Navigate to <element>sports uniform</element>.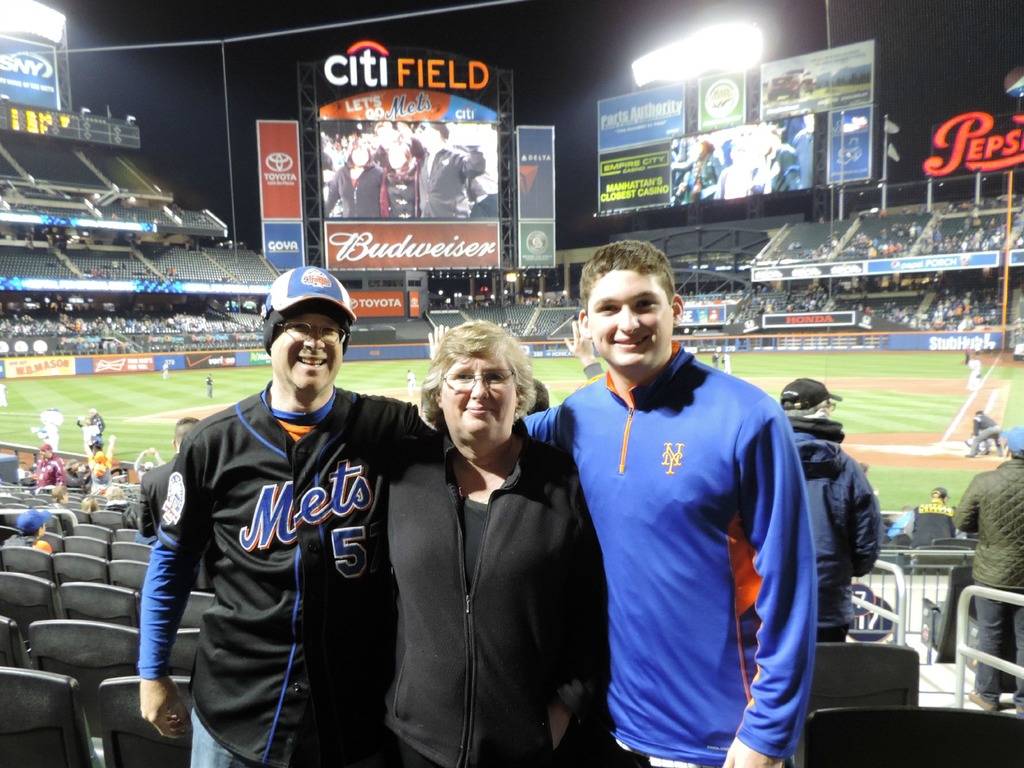
Navigation target: pyautogui.locateOnScreen(526, 340, 817, 767).
